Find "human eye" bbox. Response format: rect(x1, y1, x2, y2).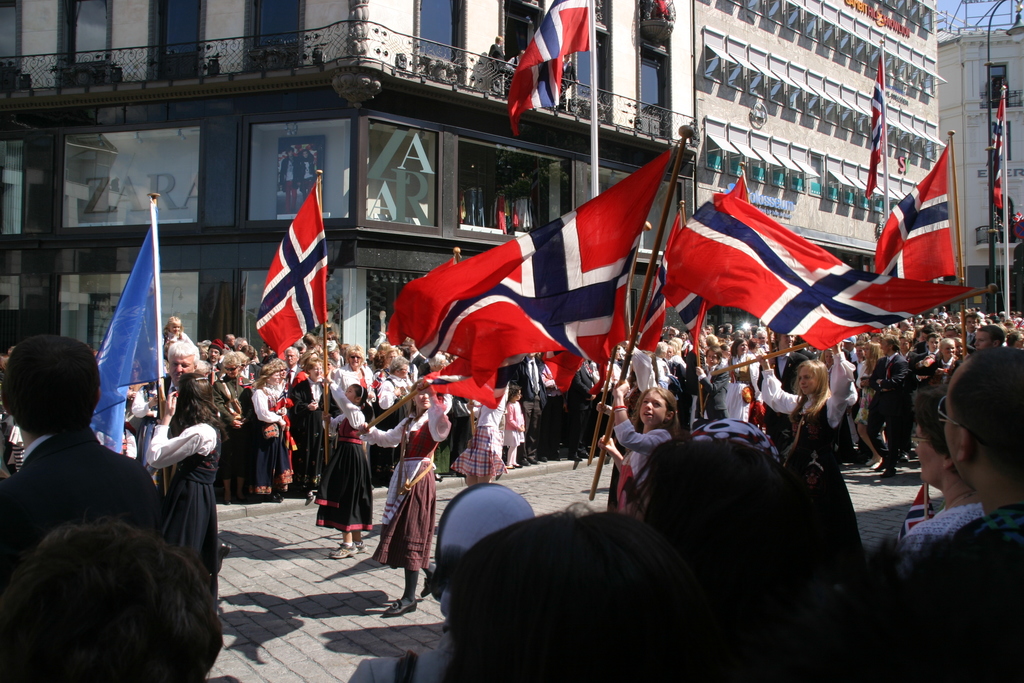
rect(804, 374, 812, 381).
